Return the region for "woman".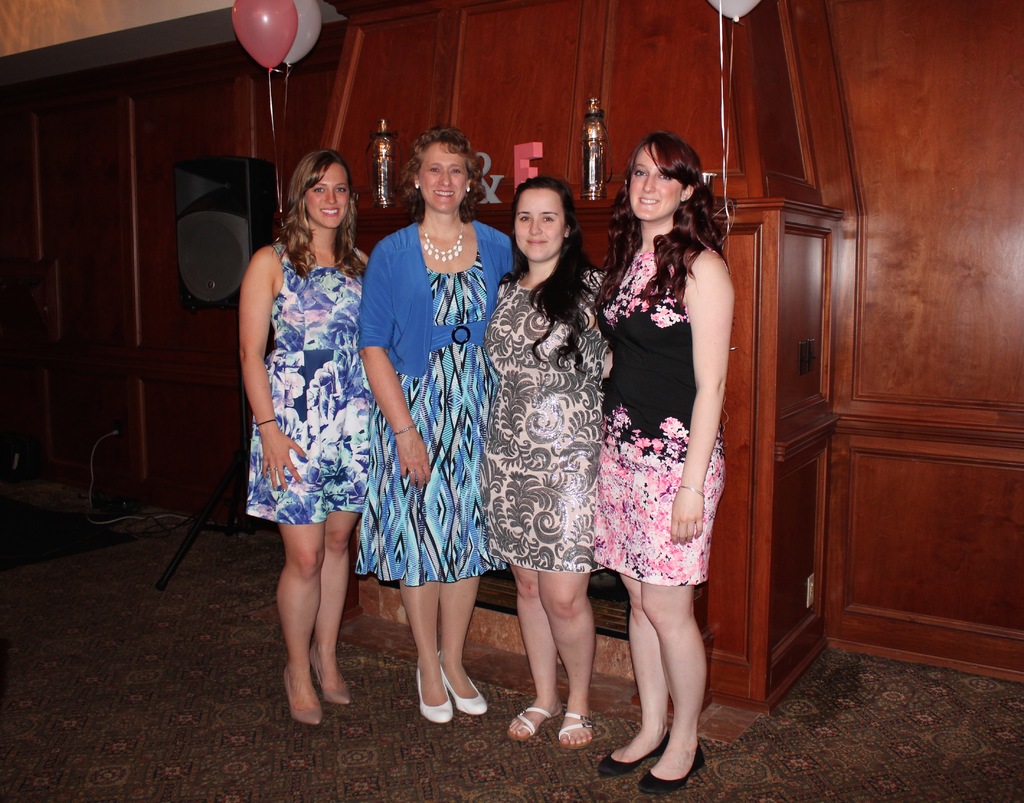
bbox=[477, 175, 617, 754].
